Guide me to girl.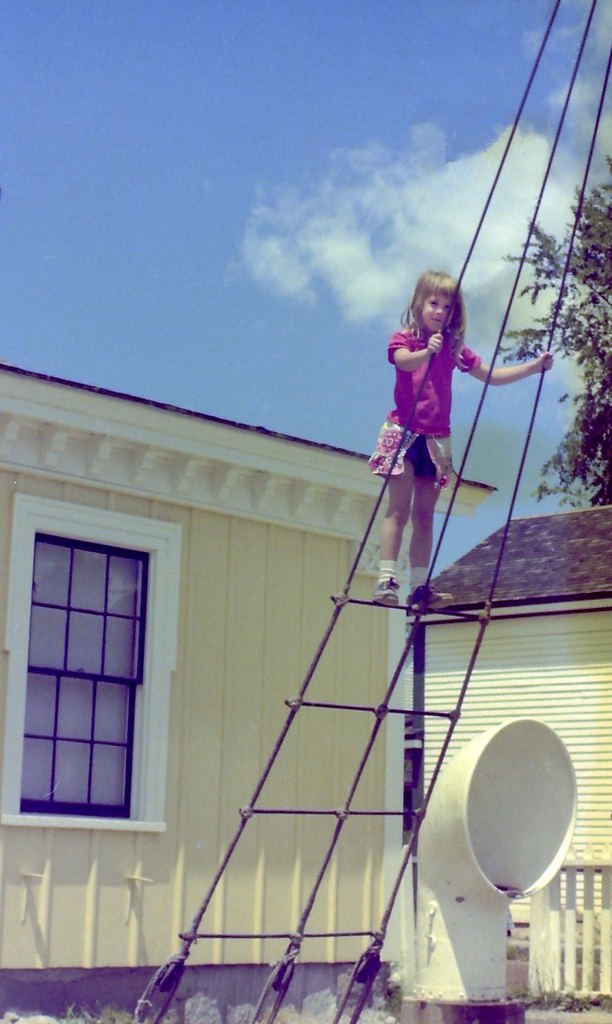
Guidance: <box>368,269,554,607</box>.
